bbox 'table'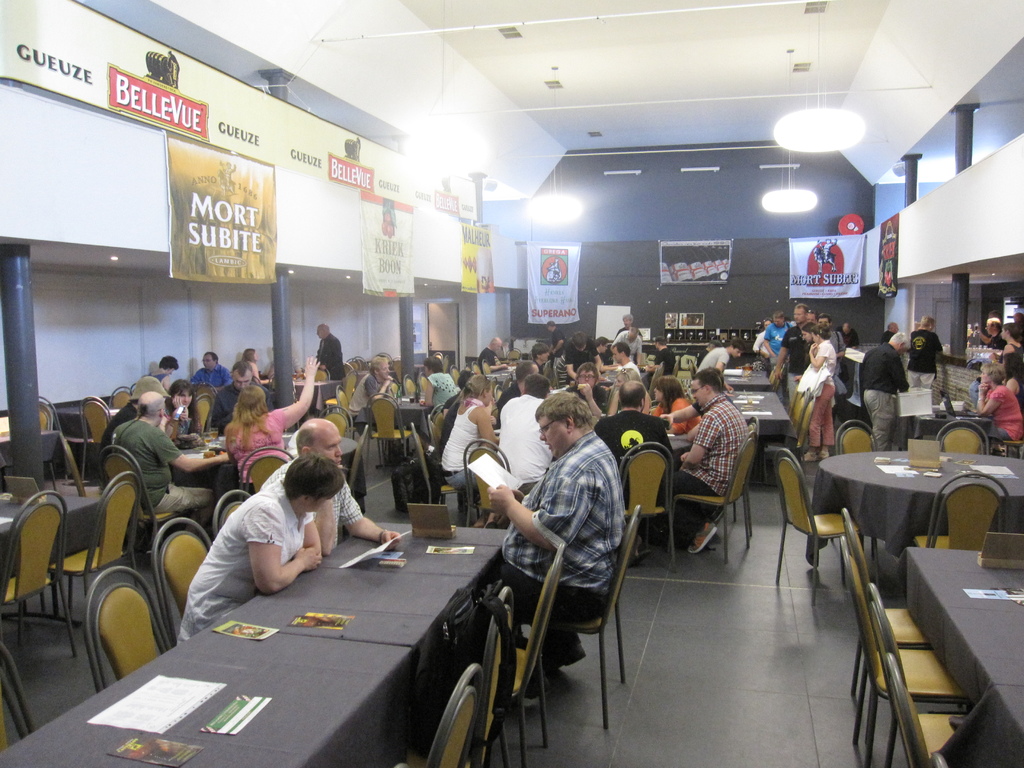
[left=896, top=545, right=1023, bottom=767]
